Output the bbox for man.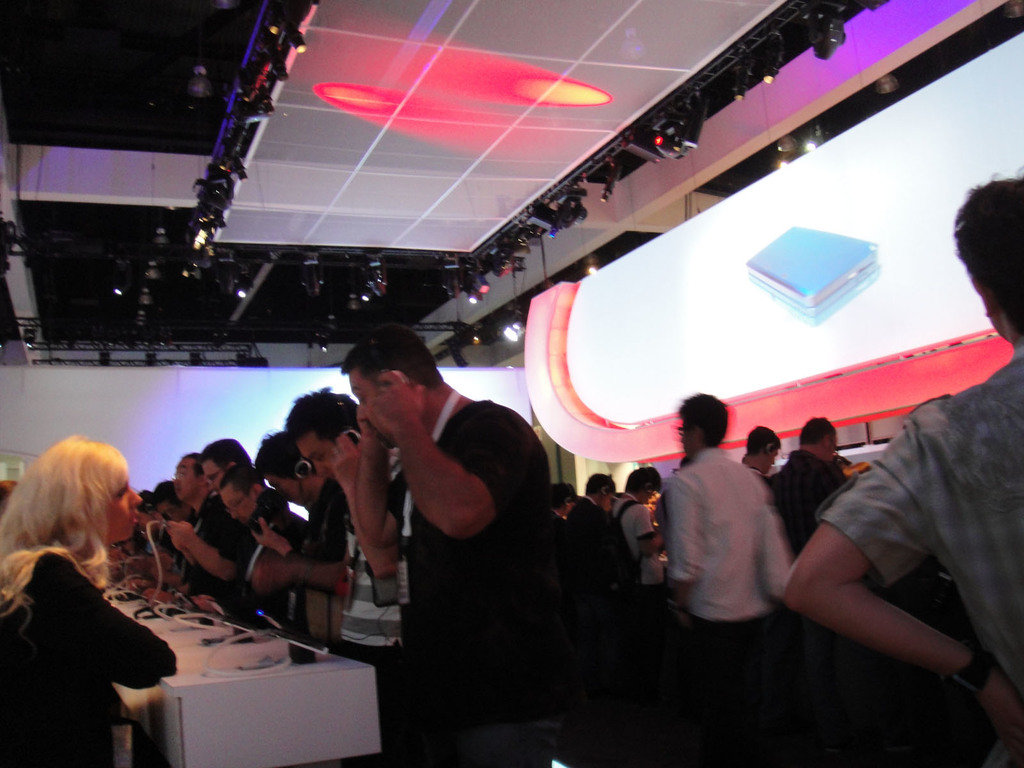
detection(562, 472, 625, 635).
